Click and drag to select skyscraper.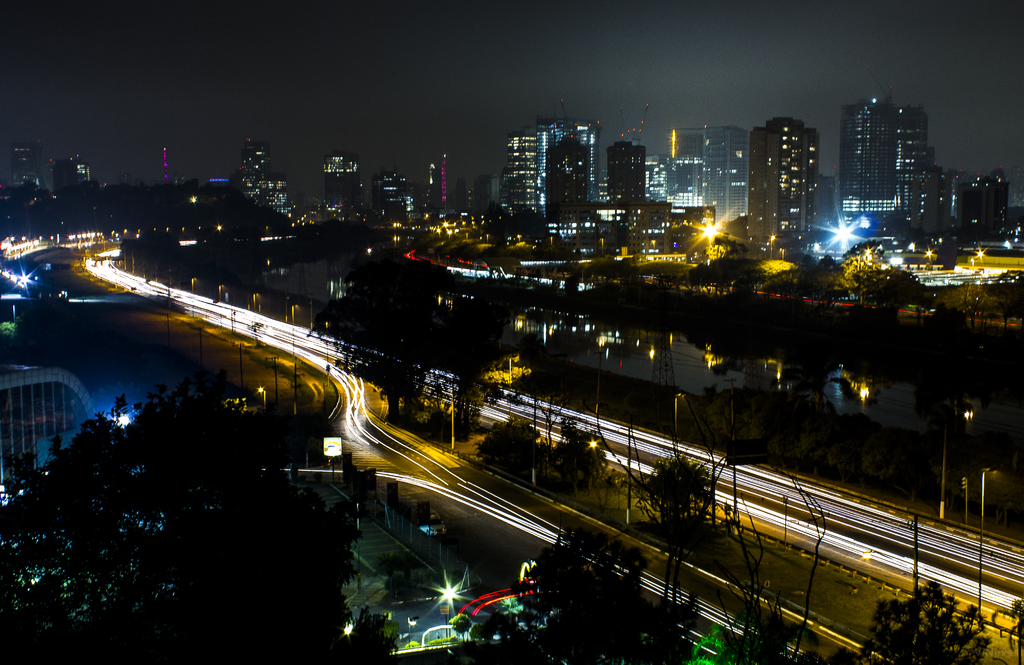
Selection: [x1=644, y1=154, x2=668, y2=205].
